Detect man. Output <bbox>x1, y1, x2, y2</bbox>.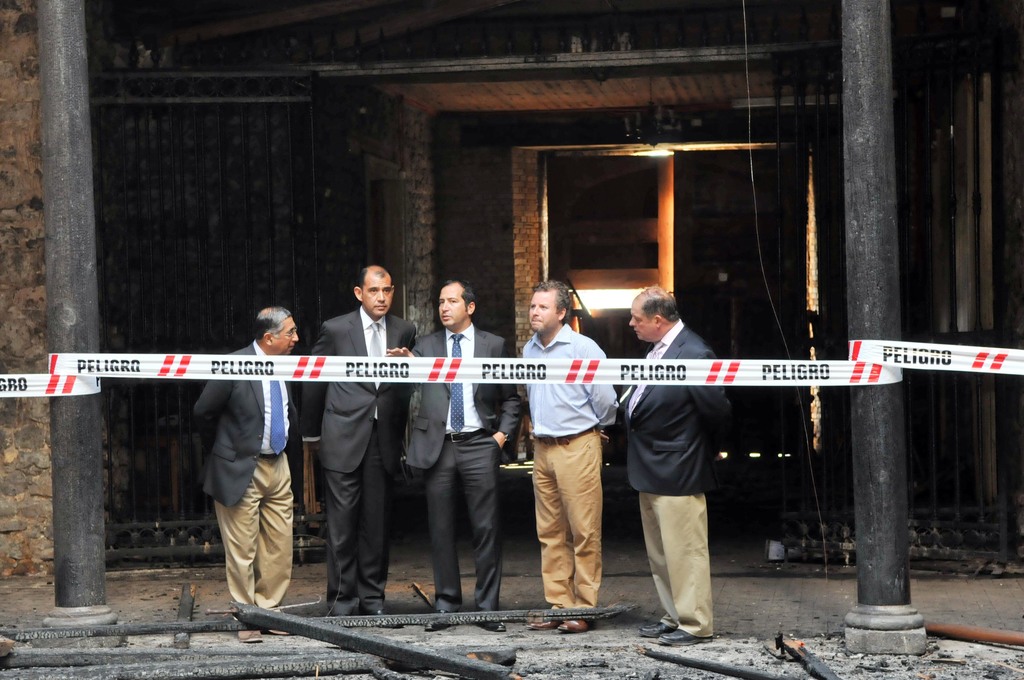
<bbox>174, 299, 306, 647</bbox>.
